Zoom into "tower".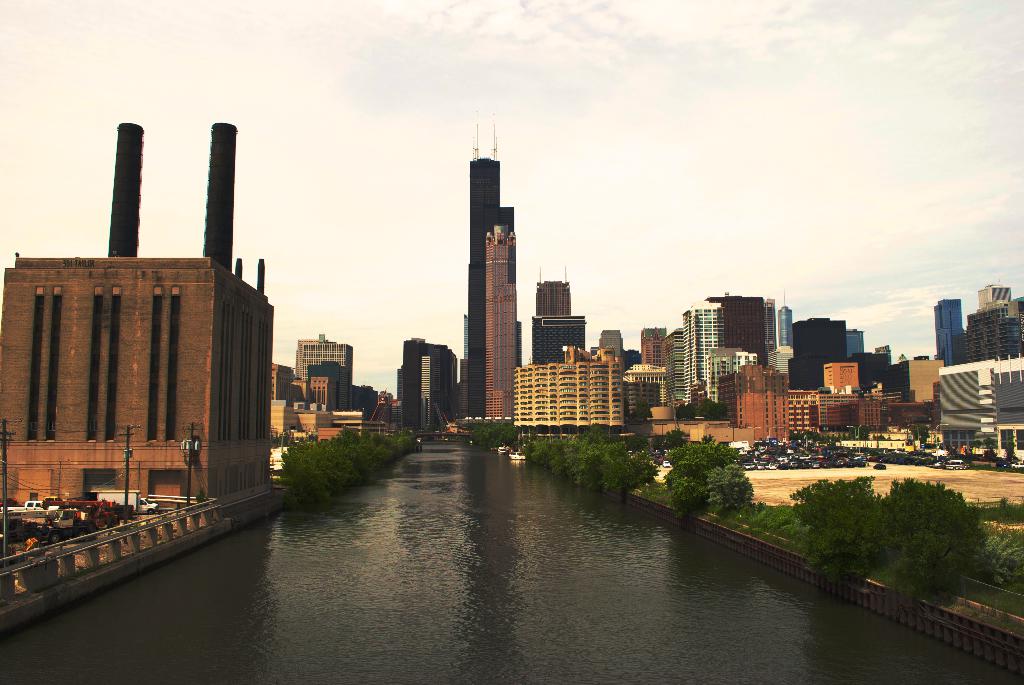
Zoom target: 201:123:236:274.
